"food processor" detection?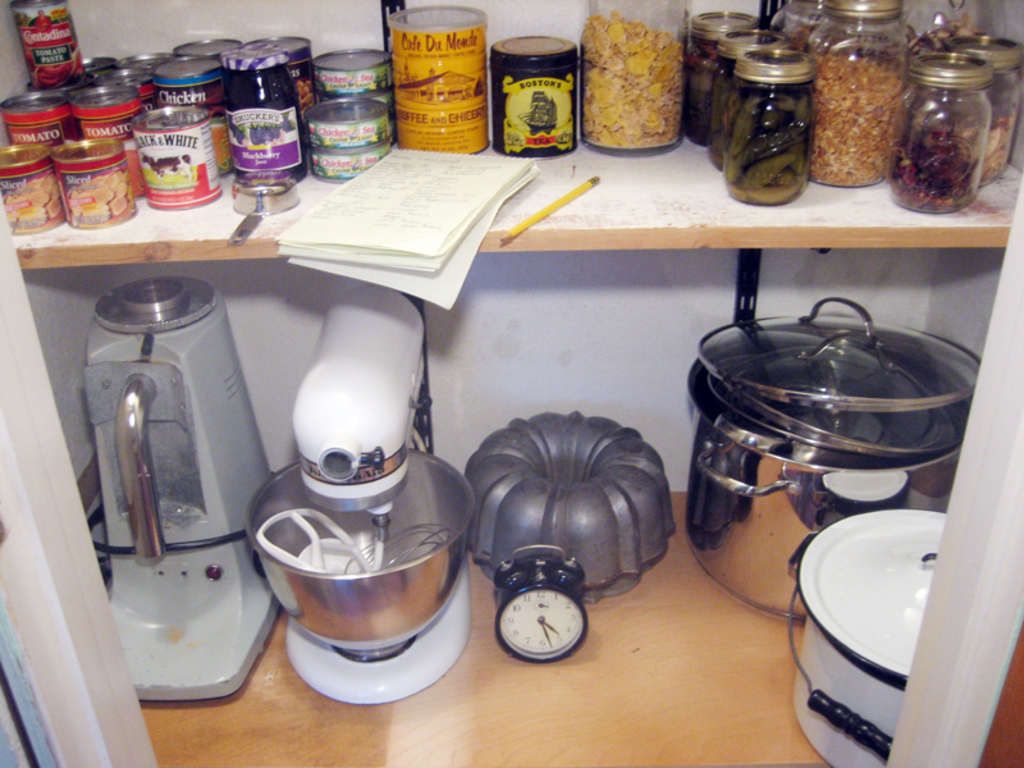
bbox(246, 282, 477, 705)
